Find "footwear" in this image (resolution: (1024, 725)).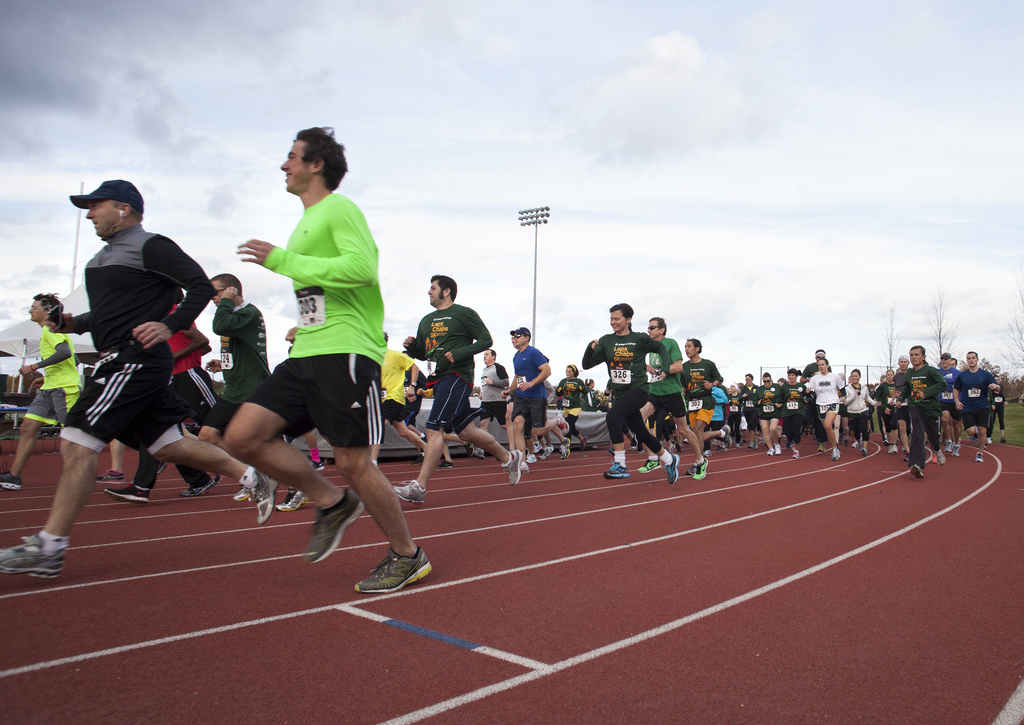
(left=0, top=468, right=24, bottom=491).
